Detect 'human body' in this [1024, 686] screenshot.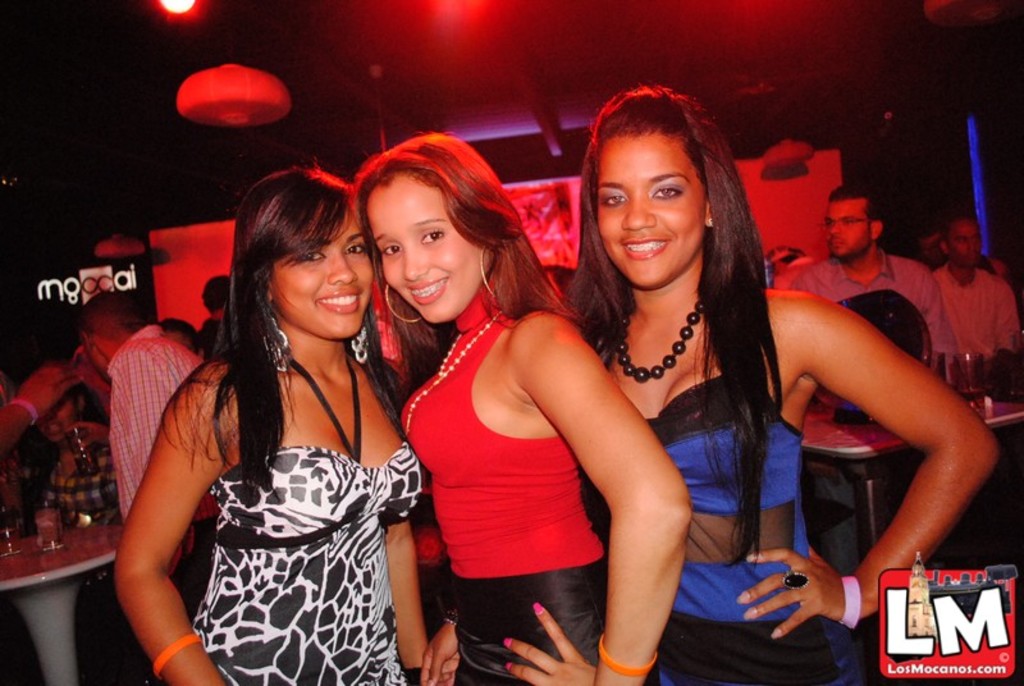
Detection: (left=116, top=175, right=428, bottom=685).
